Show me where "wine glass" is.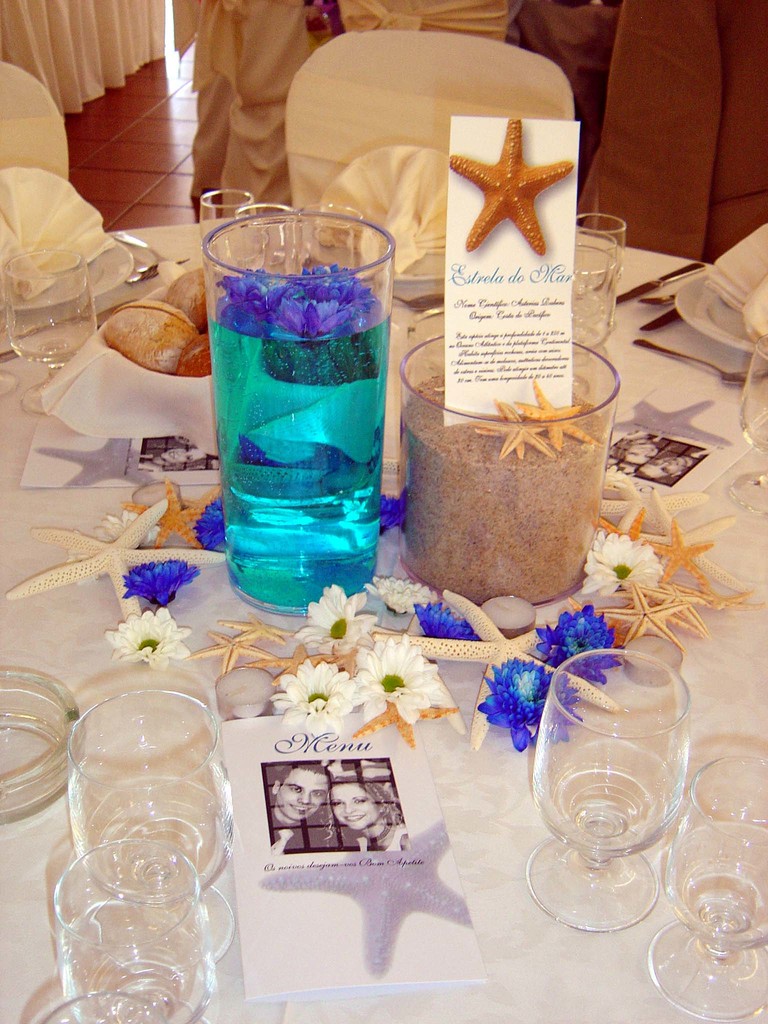
"wine glass" is at Rect(730, 346, 767, 519).
